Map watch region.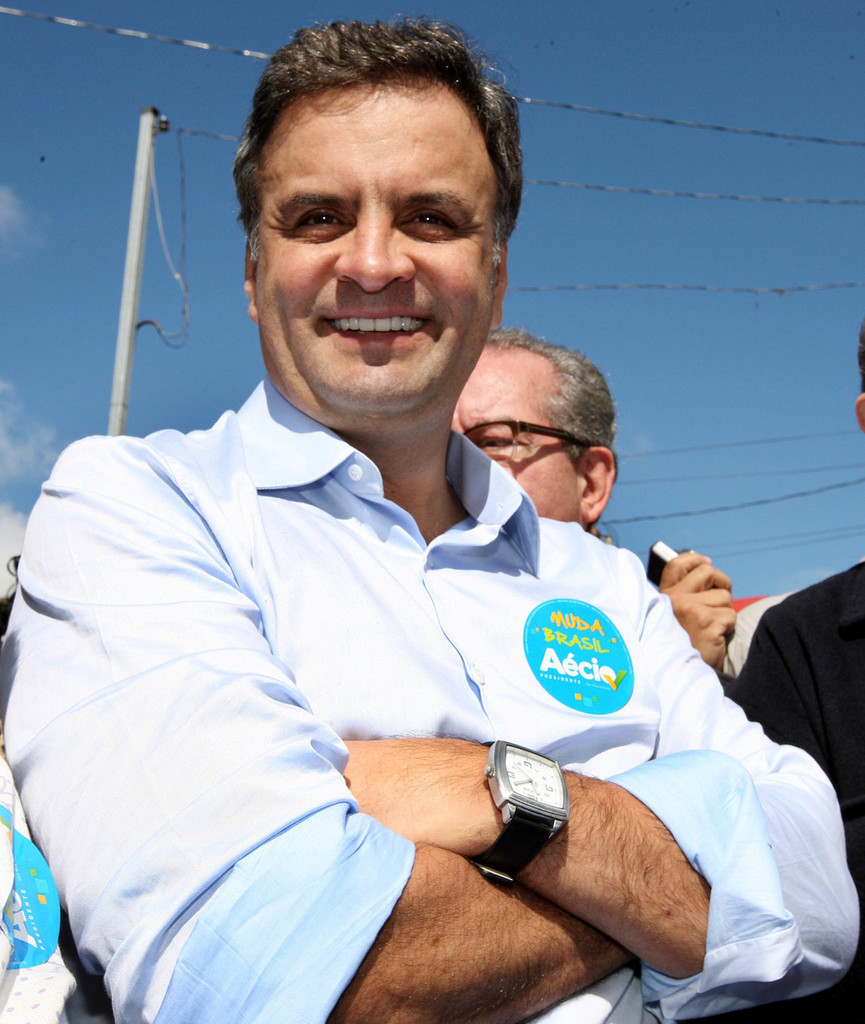
Mapped to crop(481, 735, 570, 886).
